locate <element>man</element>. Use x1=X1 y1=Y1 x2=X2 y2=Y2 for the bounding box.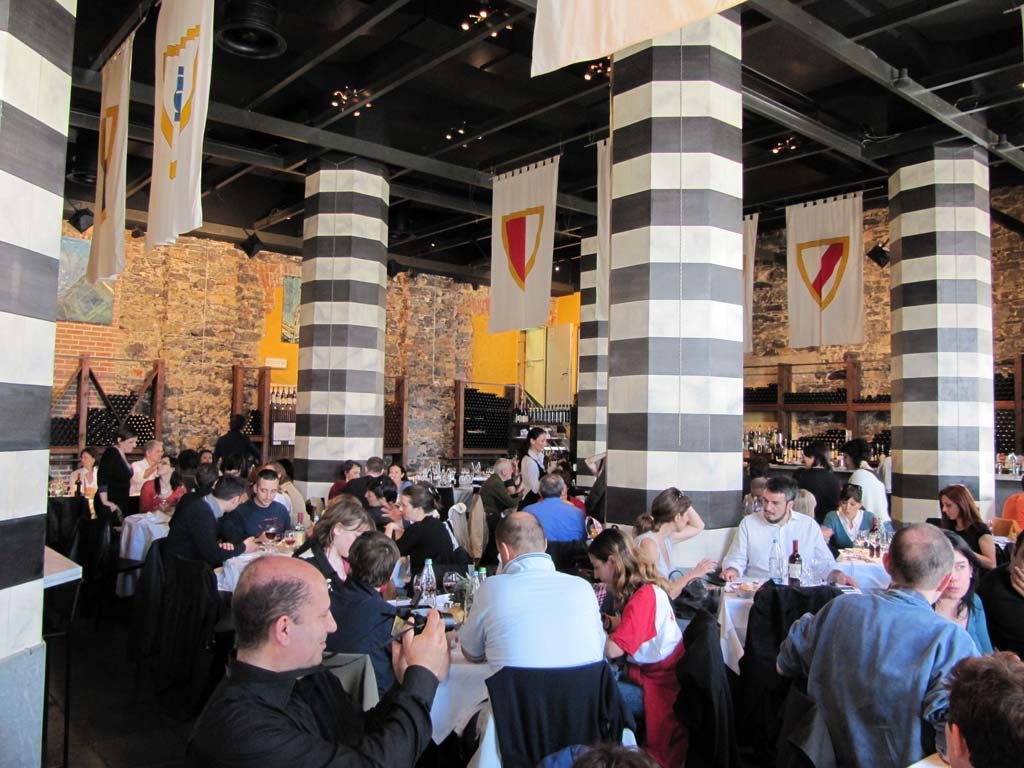
x1=215 y1=468 x2=293 y2=545.
